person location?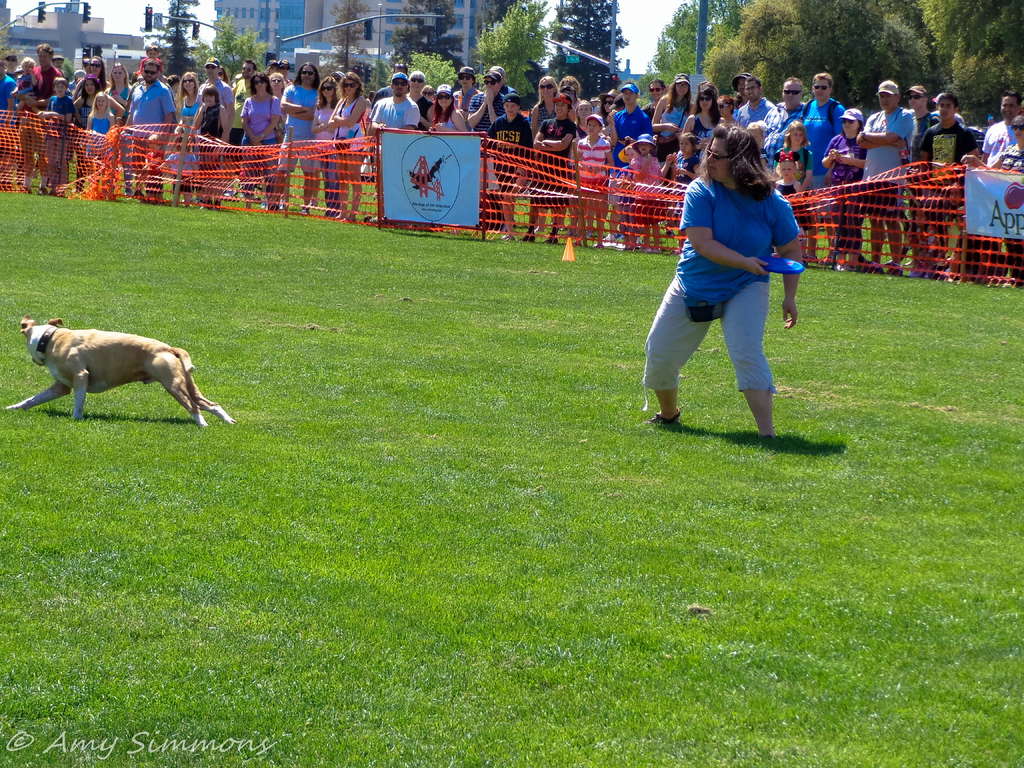
l=429, t=80, r=462, b=143
